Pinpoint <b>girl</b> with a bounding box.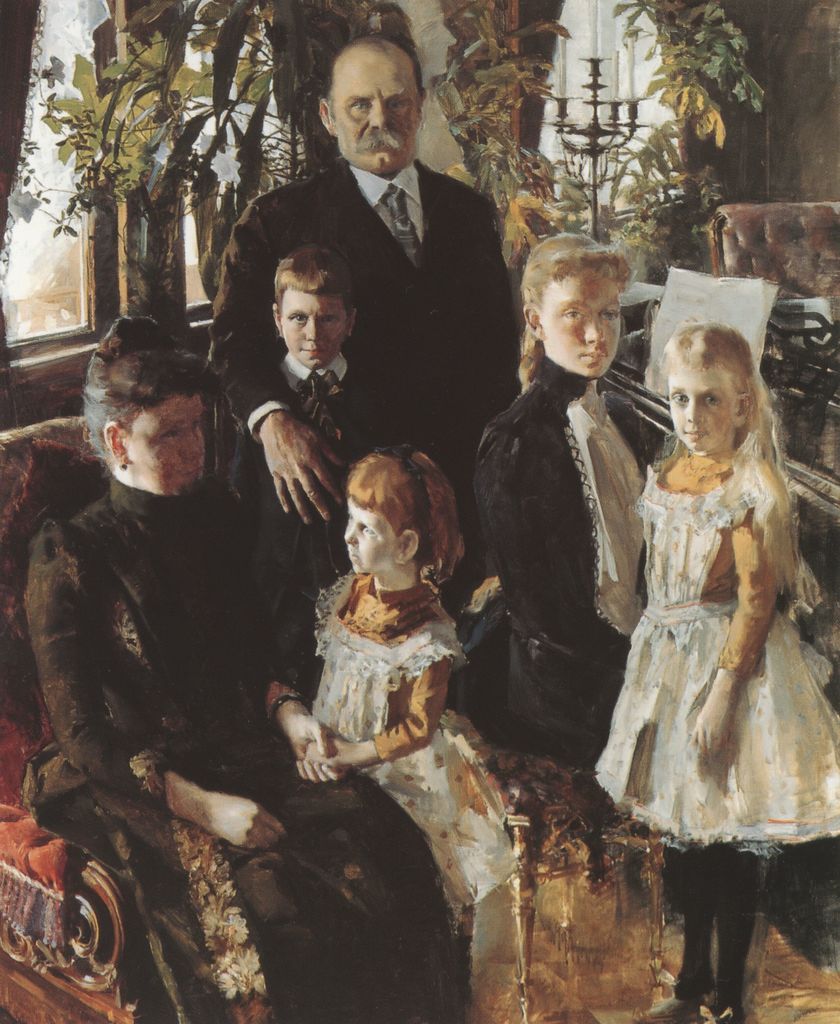
x1=471 y1=182 x2=654 y2=756.
